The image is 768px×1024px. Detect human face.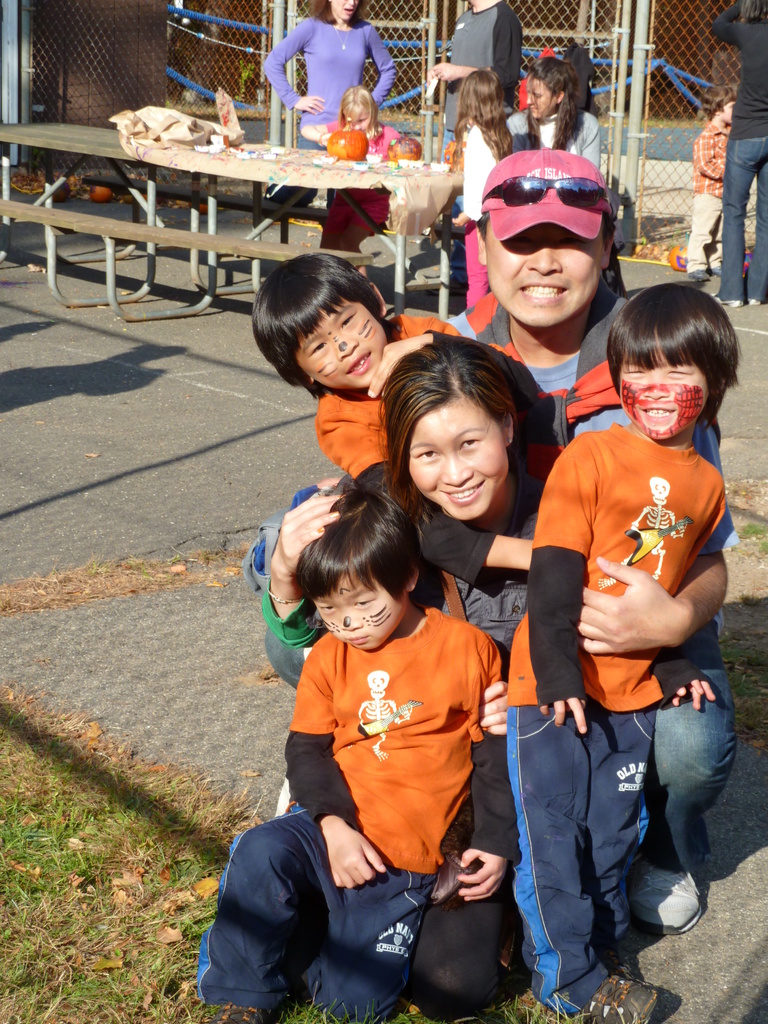
Detection: 408 400 510 519.
